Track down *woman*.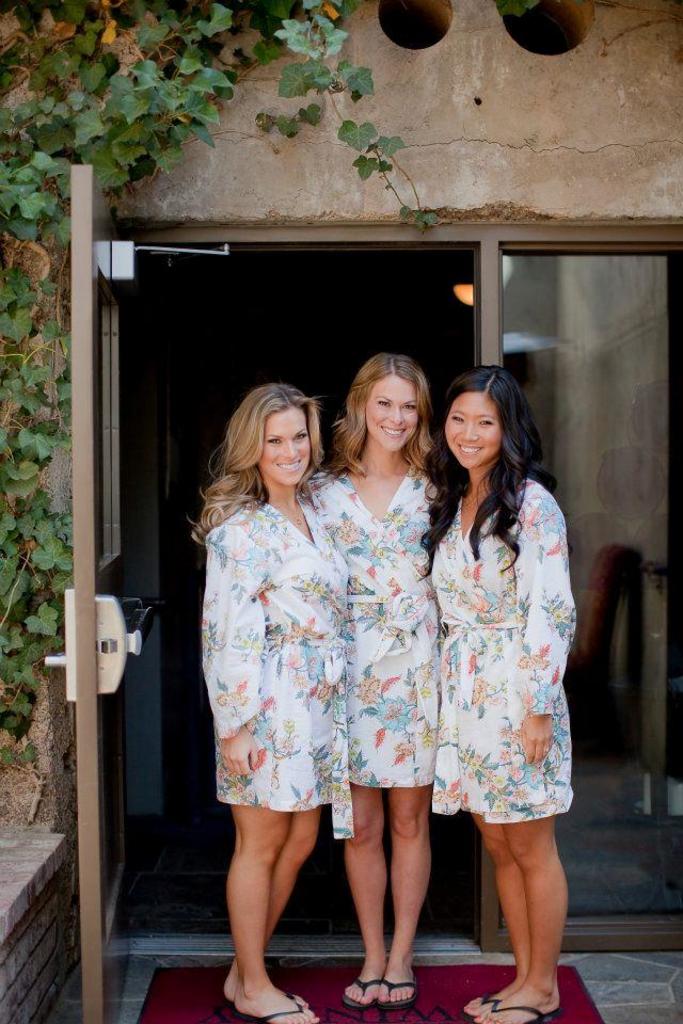
Tracked to box(299, 352, 445, 1013).
